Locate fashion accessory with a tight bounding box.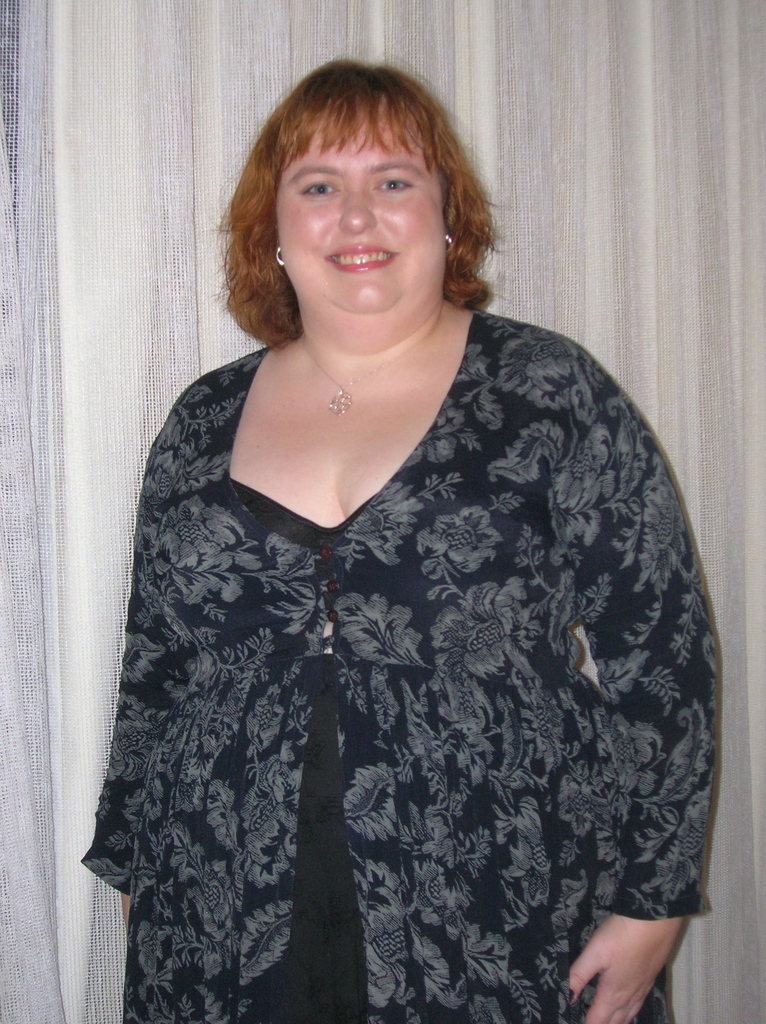
crop(274, 237, 286, 267).
